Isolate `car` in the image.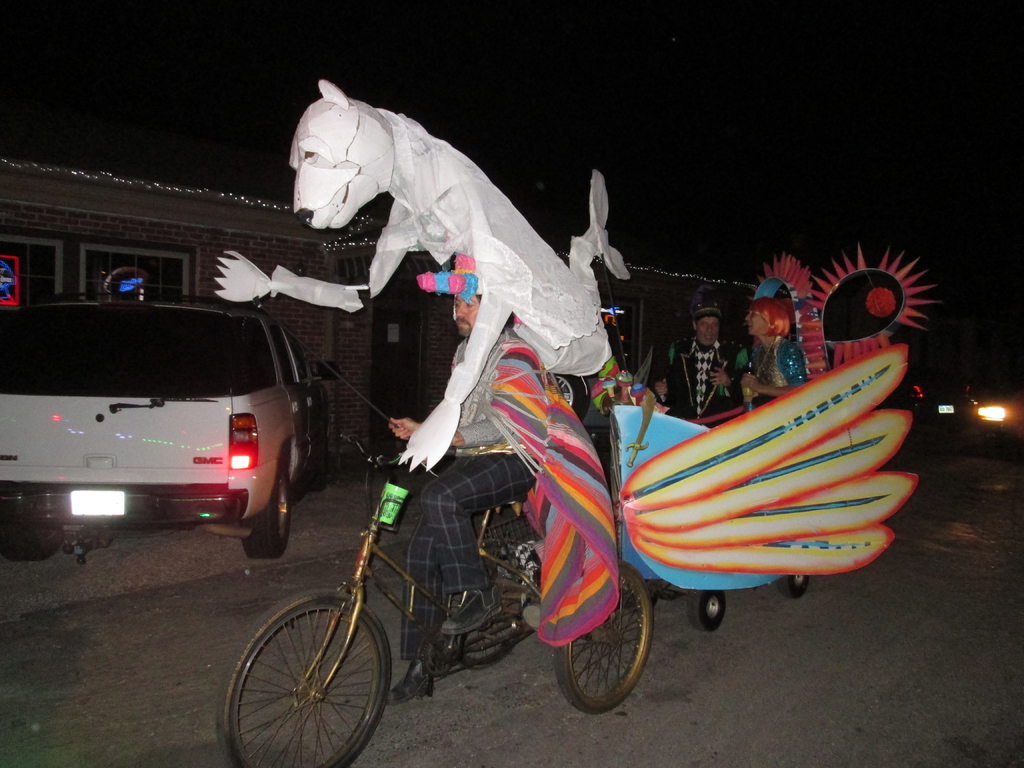
Isolated region: x1=0 y1=274 x2=344 y2=563.
